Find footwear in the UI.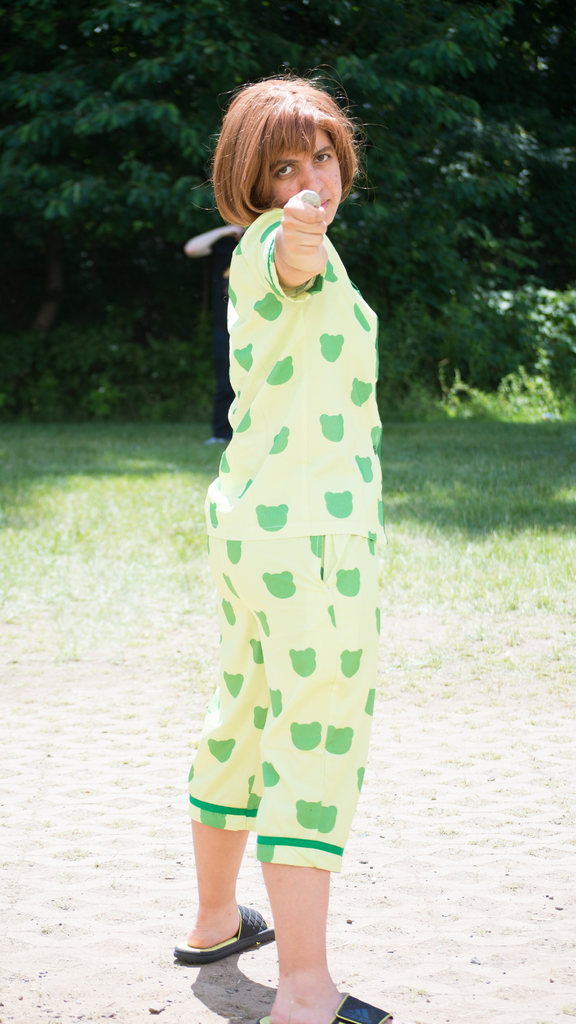
UI element at [x1=181, y1=902, x2=270, y2=971].
